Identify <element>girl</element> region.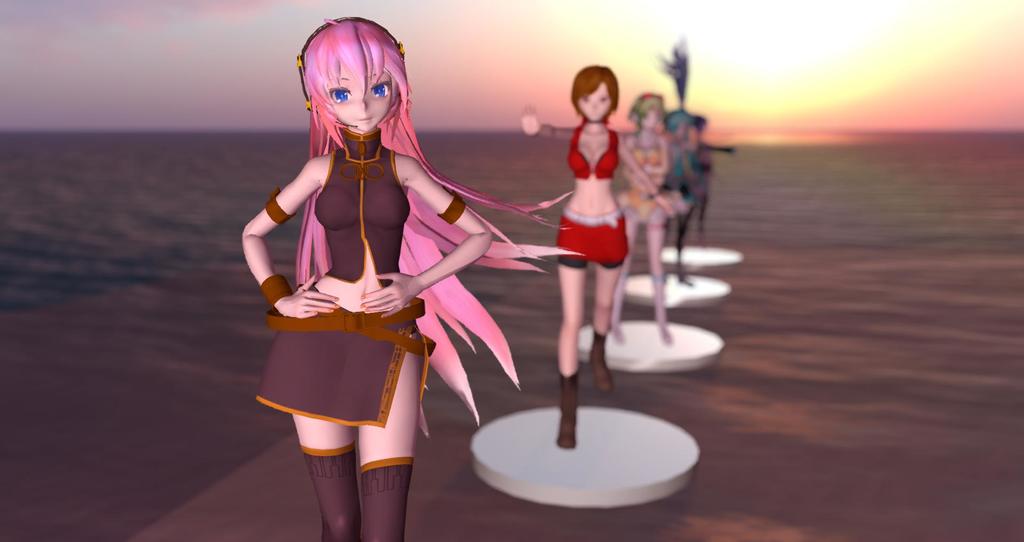
Region: 522,61,678,449.
